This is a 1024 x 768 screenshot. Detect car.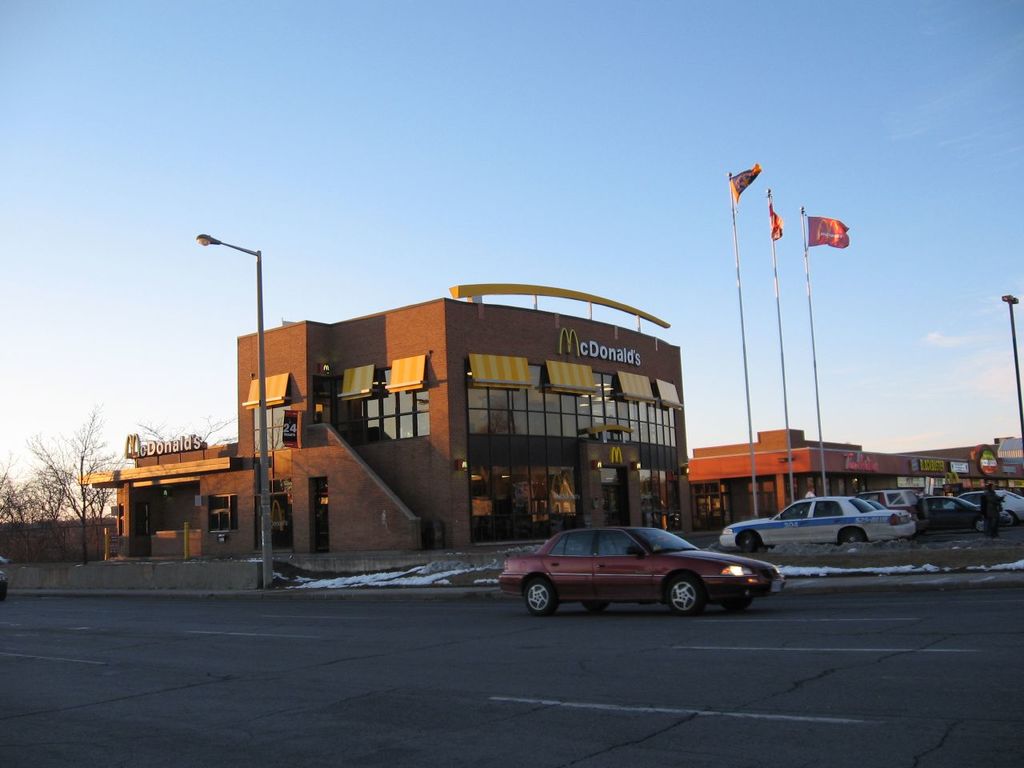
box=[718, 493, 920, 553].
